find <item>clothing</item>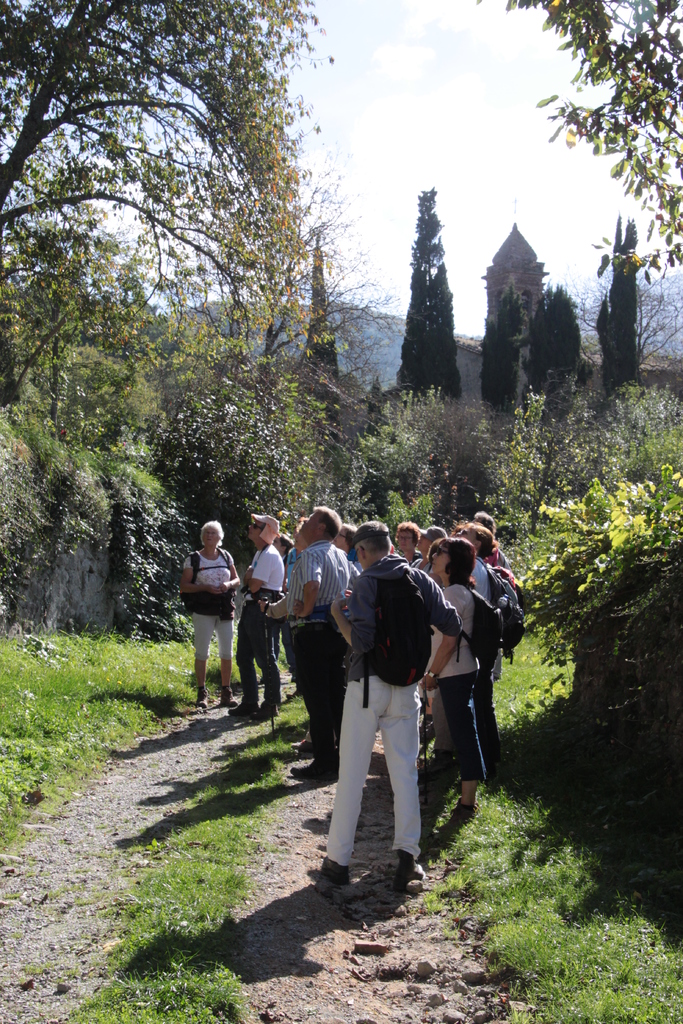
[181,547,236,664]
